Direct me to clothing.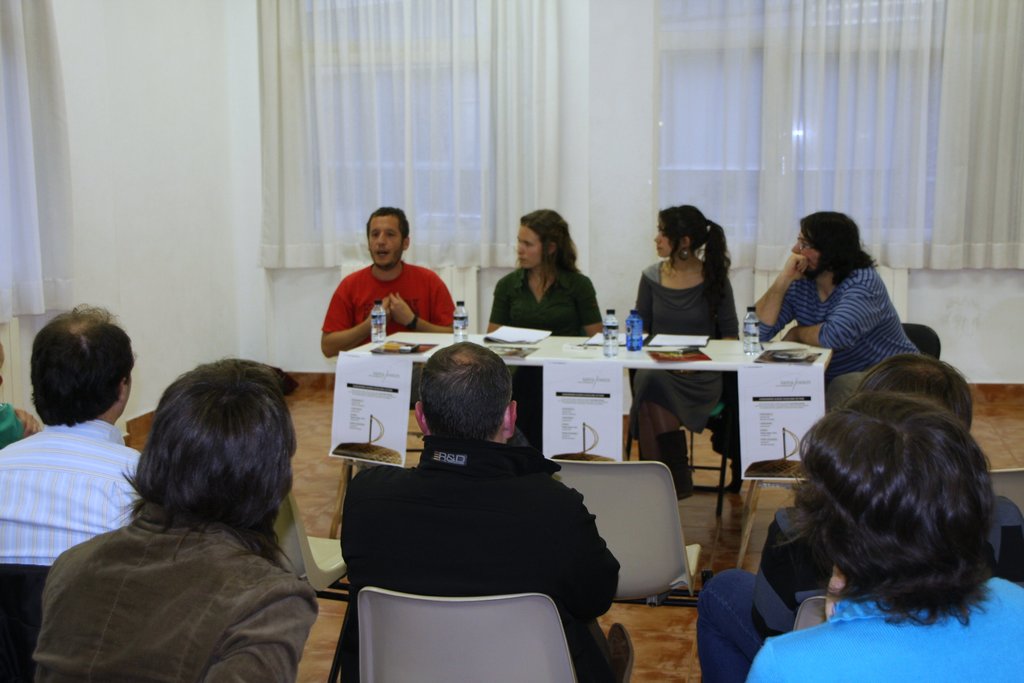
Direction: (left=755, top=265, right=921, bottom=408).
